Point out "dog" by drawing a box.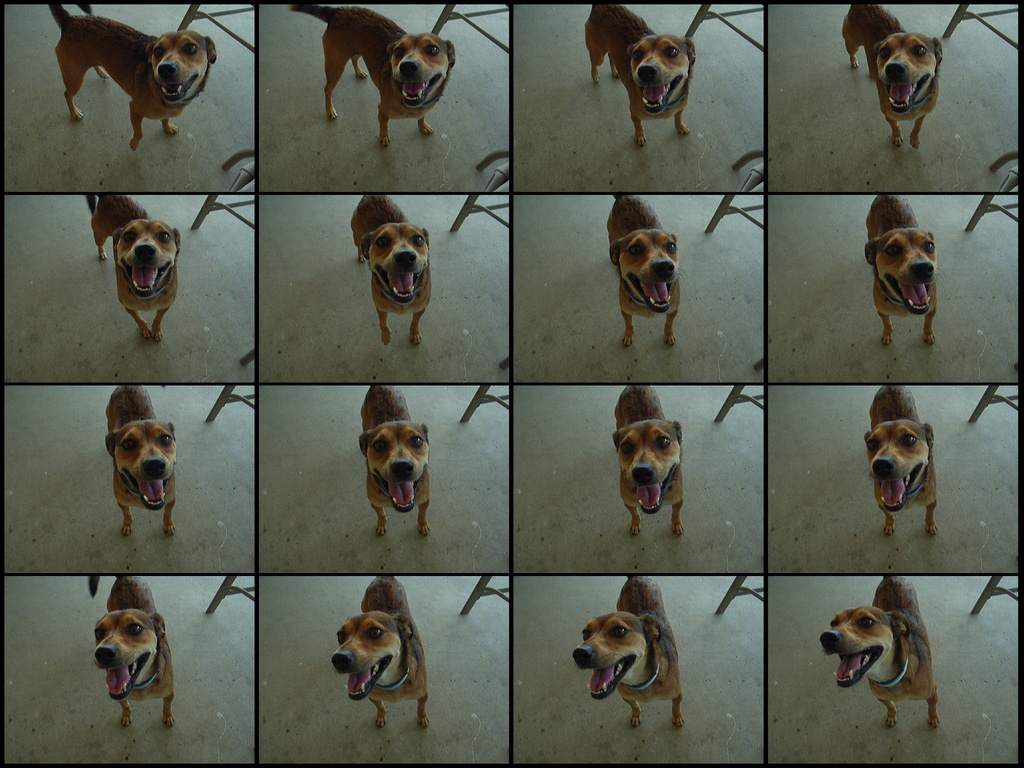
Rect(860, 382, 938, 534).
